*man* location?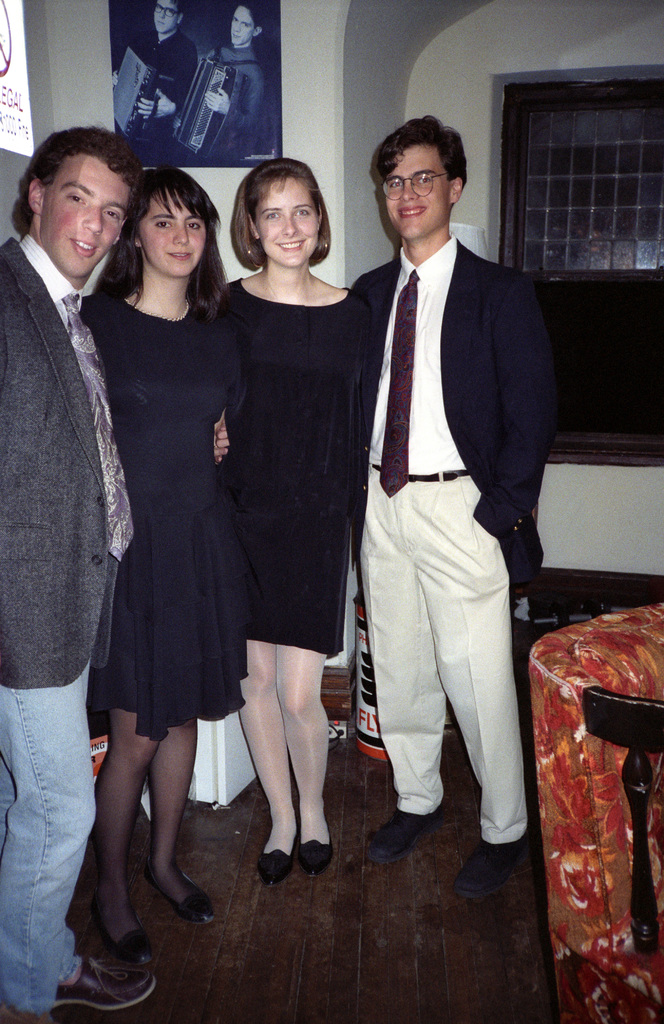
<bbox>108, 0, 201, 155</bbox>
